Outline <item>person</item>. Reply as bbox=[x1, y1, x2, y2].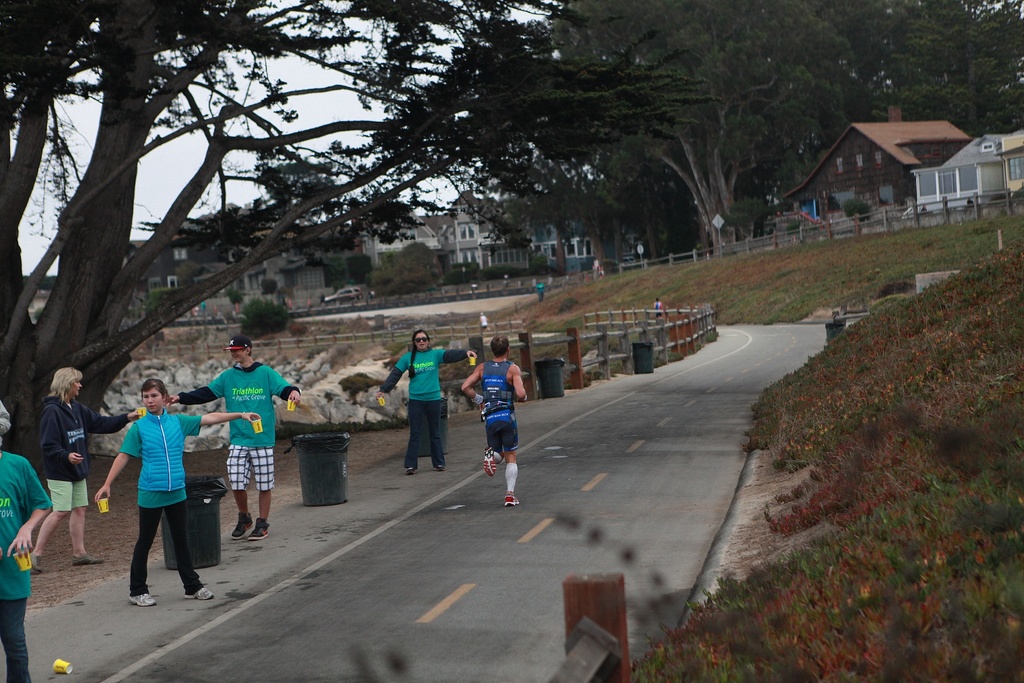
bbox=[0, 400, 52, 682].
